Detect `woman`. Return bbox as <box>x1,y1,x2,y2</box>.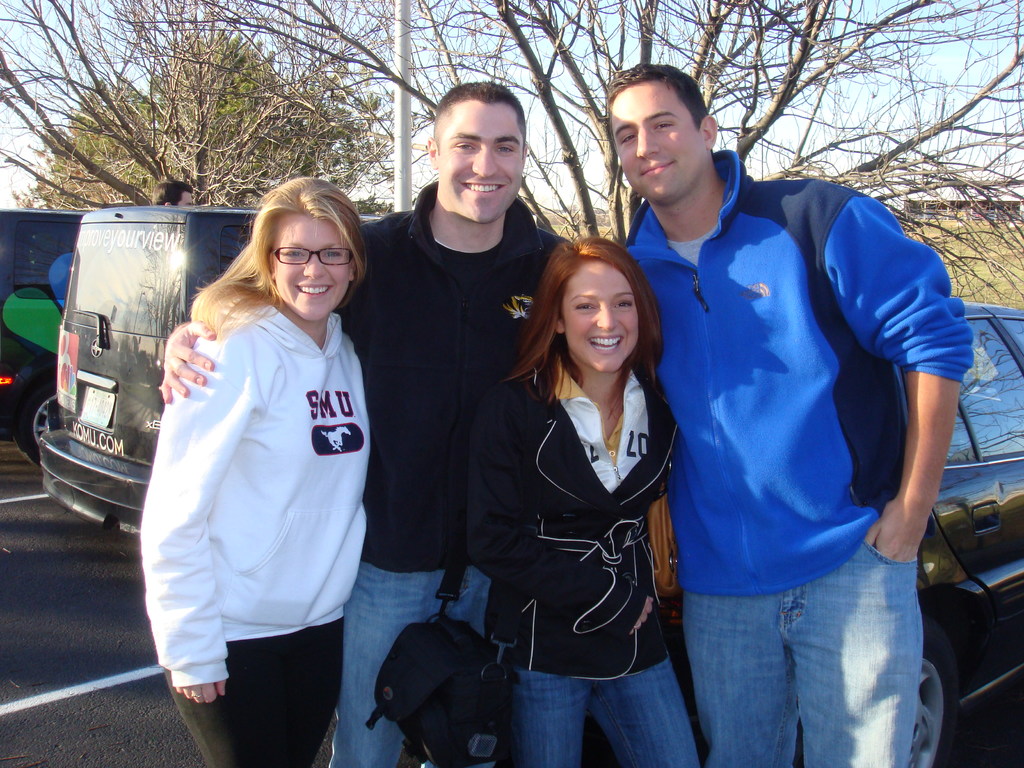
<box>466,236,680,765</box>.
